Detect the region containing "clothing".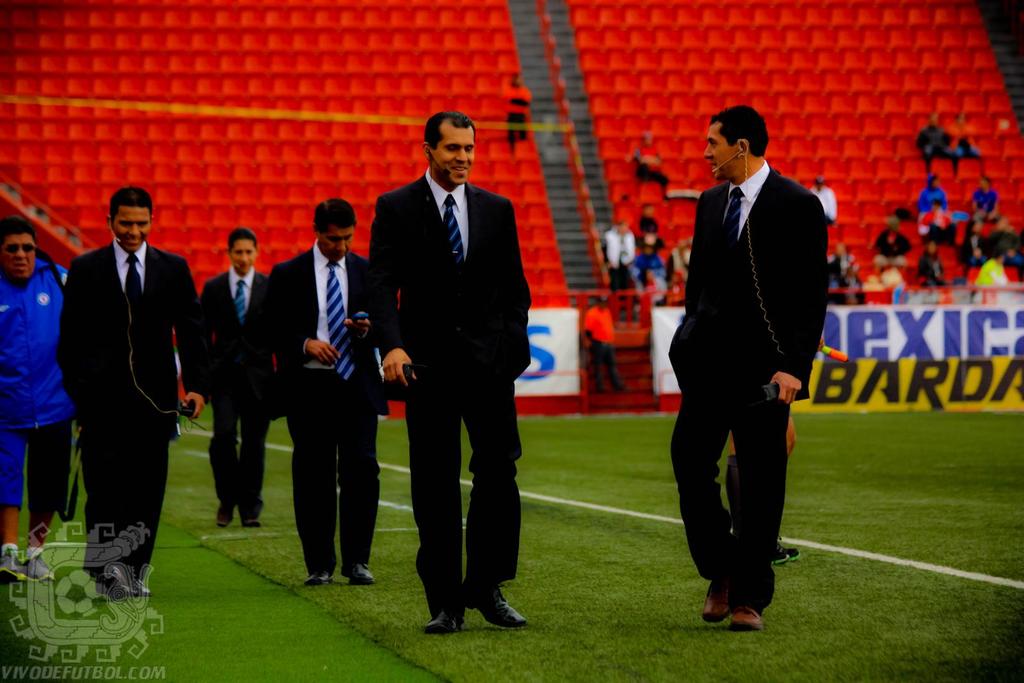
bbox=[253, 245, 379, 570].
